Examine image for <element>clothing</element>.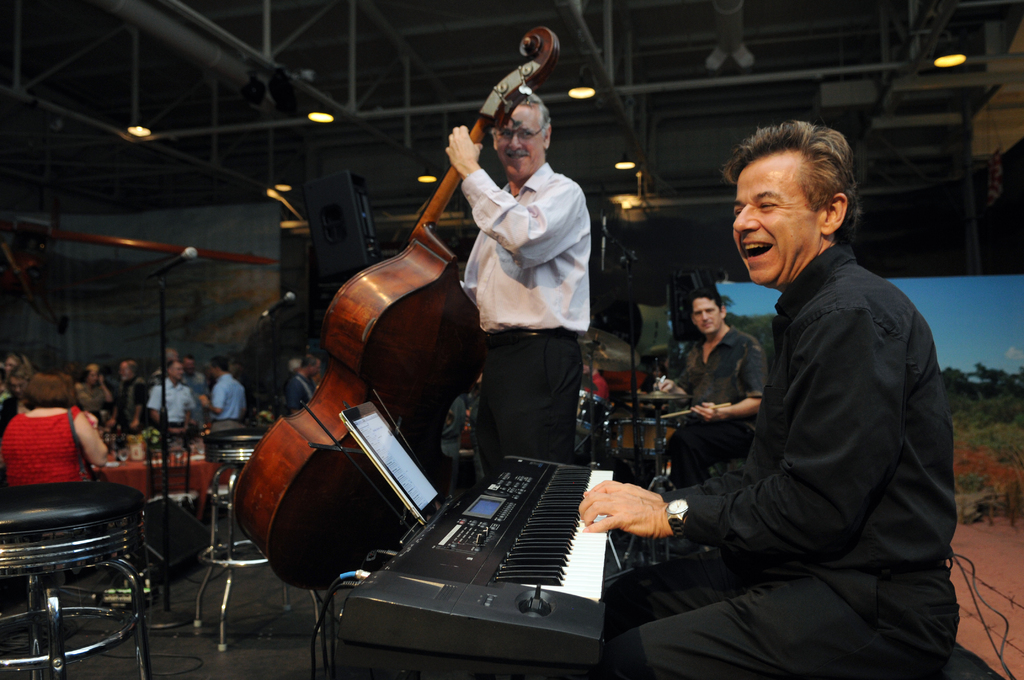
Examination result: [115,376,143,434].
